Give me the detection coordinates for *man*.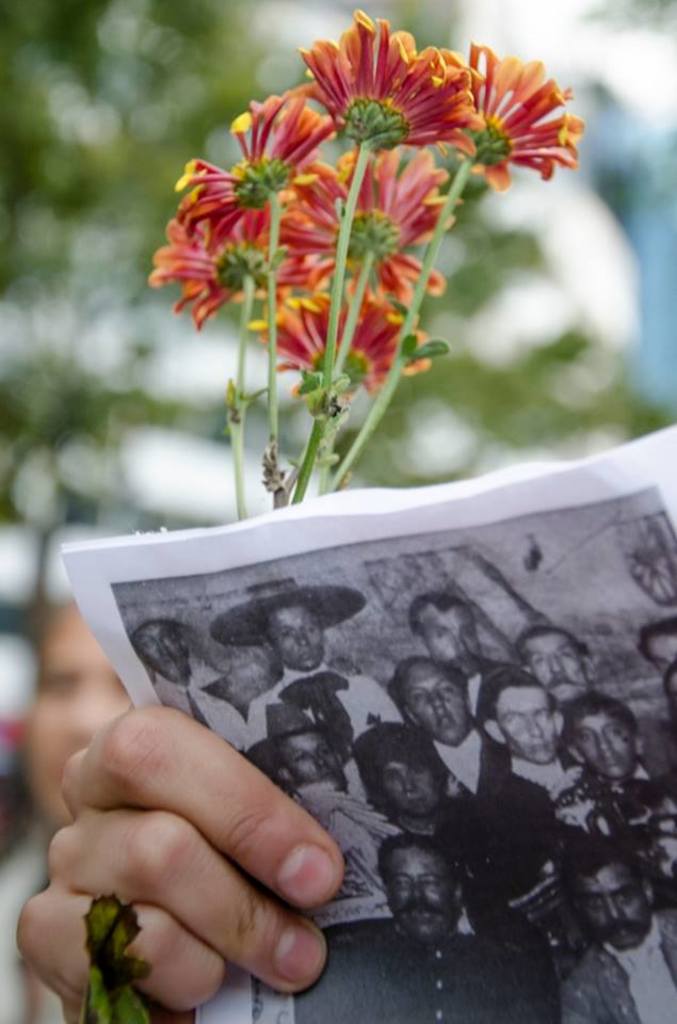
Rect(295, 830, 566, 1023).
